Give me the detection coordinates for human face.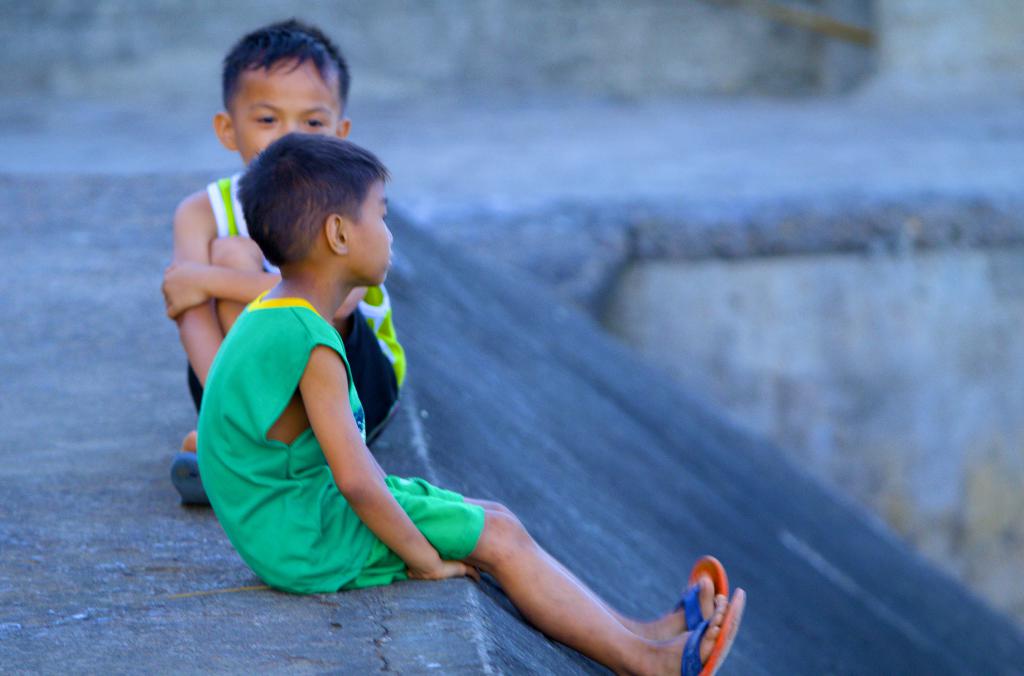
crop(346, 177, 398, 291).
